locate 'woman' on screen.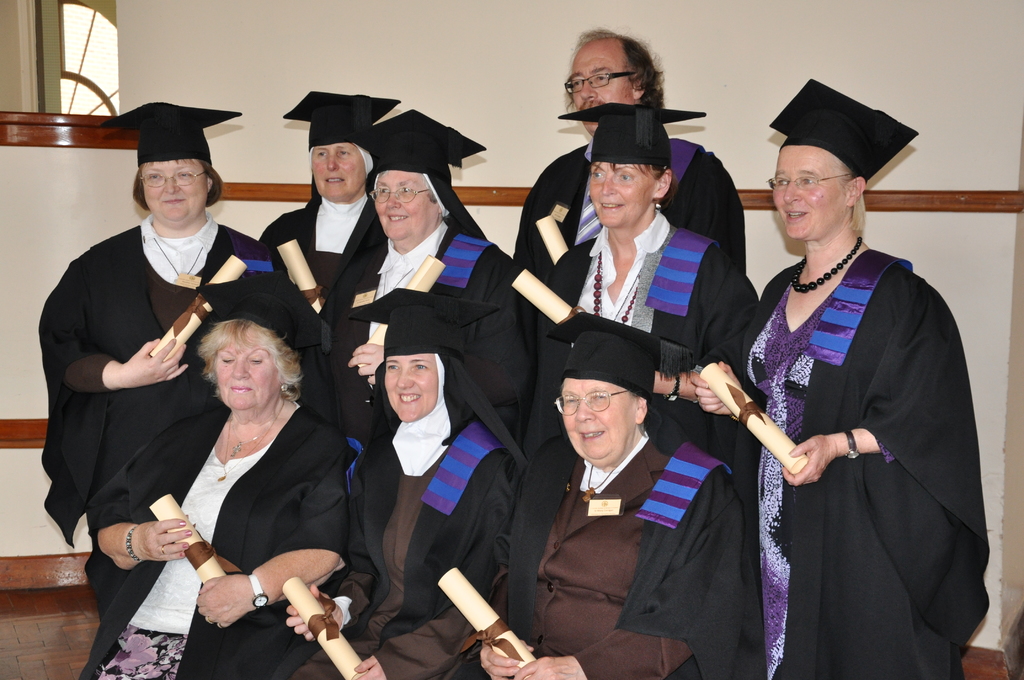
On screen at 260, 89, 406, 298.
